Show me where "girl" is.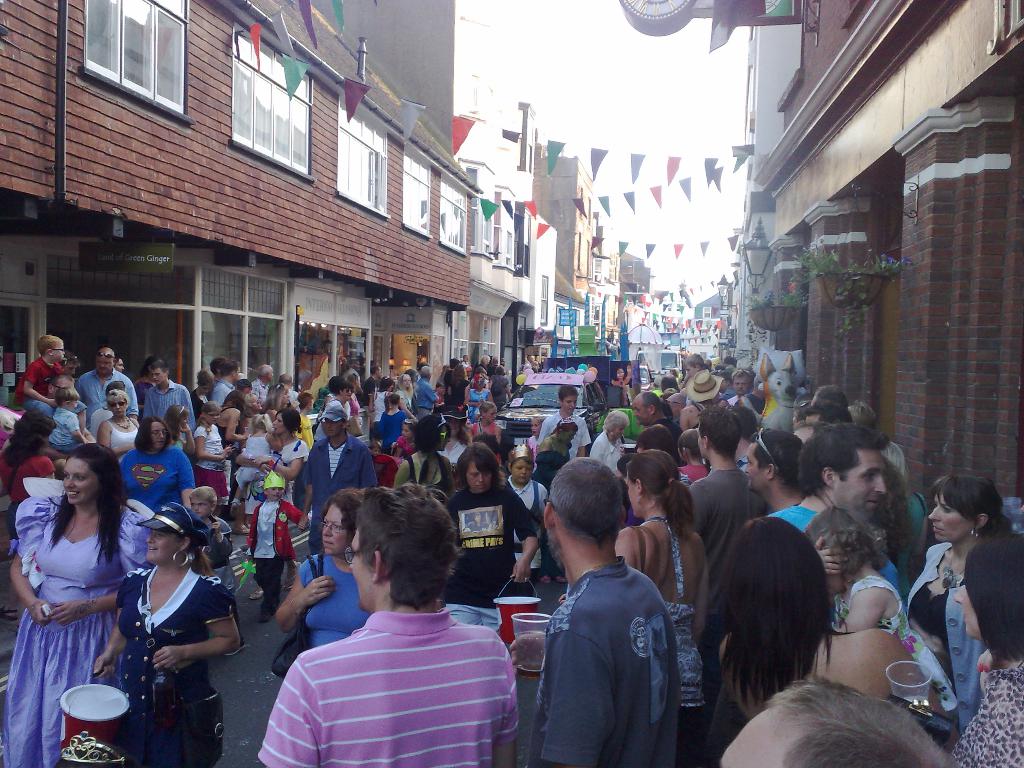
"girl" is at (388,414,416,465).
